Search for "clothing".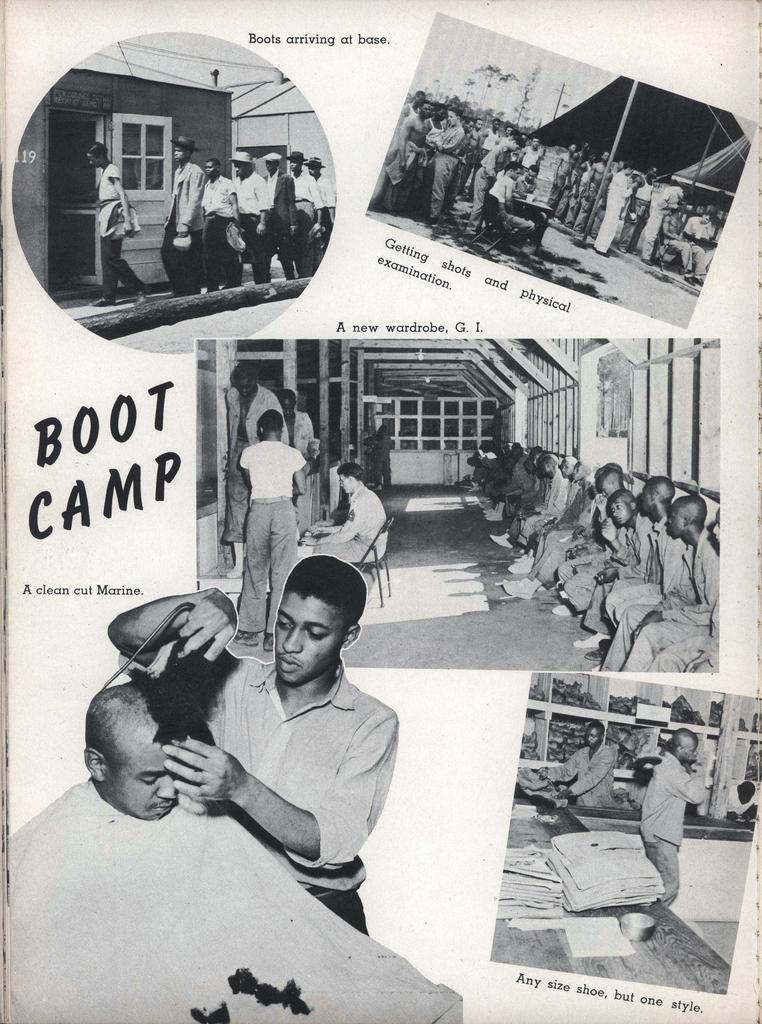
Found at <region>296, 161, 303, 209</region>.
